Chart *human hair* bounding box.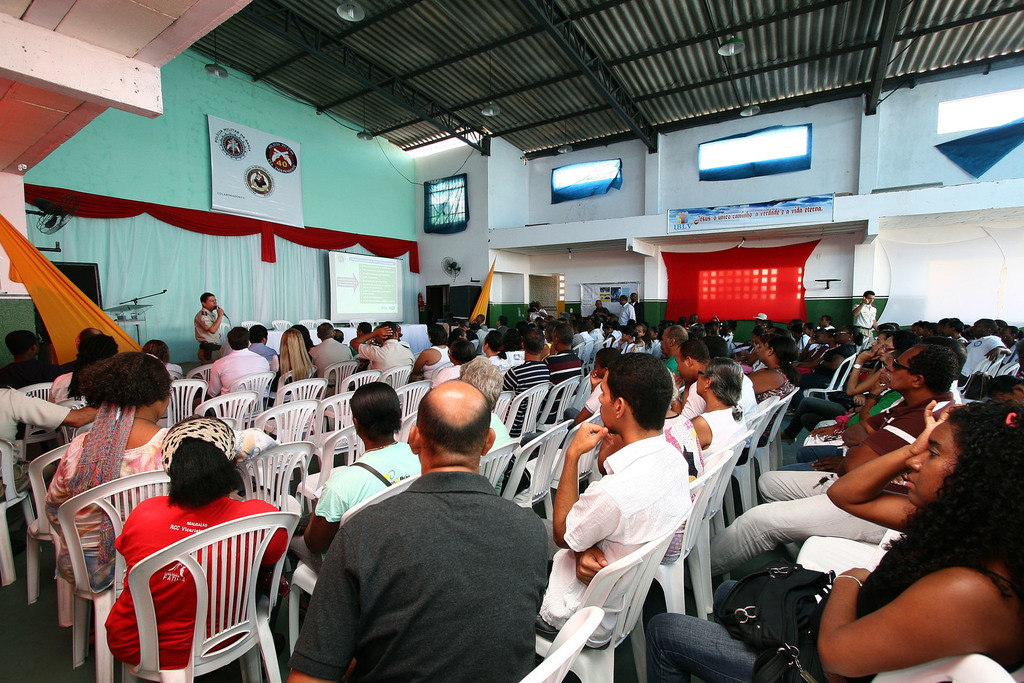
Charted: left=6, top=327, right=36, bottom=354.
